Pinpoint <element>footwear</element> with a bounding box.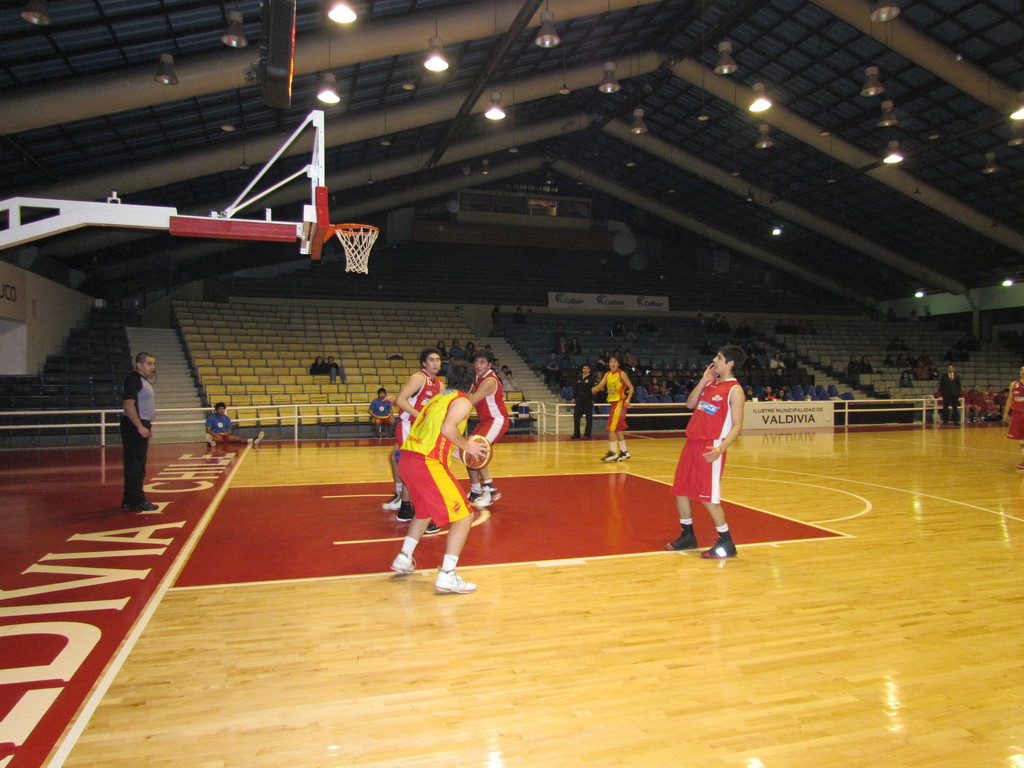
[left=597, top=451, right=616, bottom=462].
